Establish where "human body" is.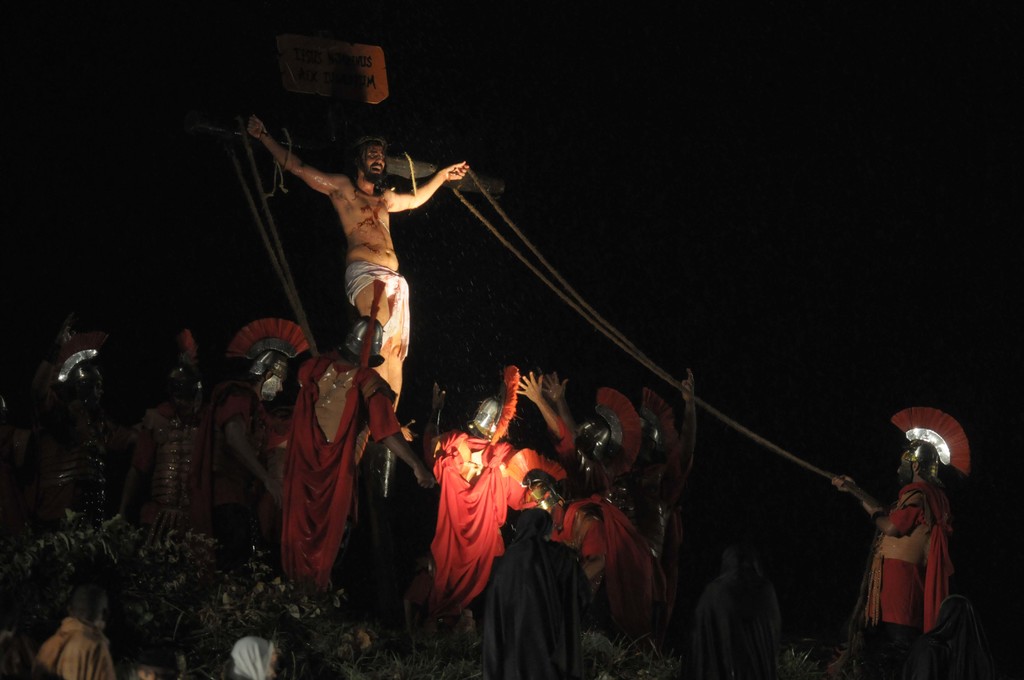
Established at x1=835 y1=410 x2=973 y2=633.
